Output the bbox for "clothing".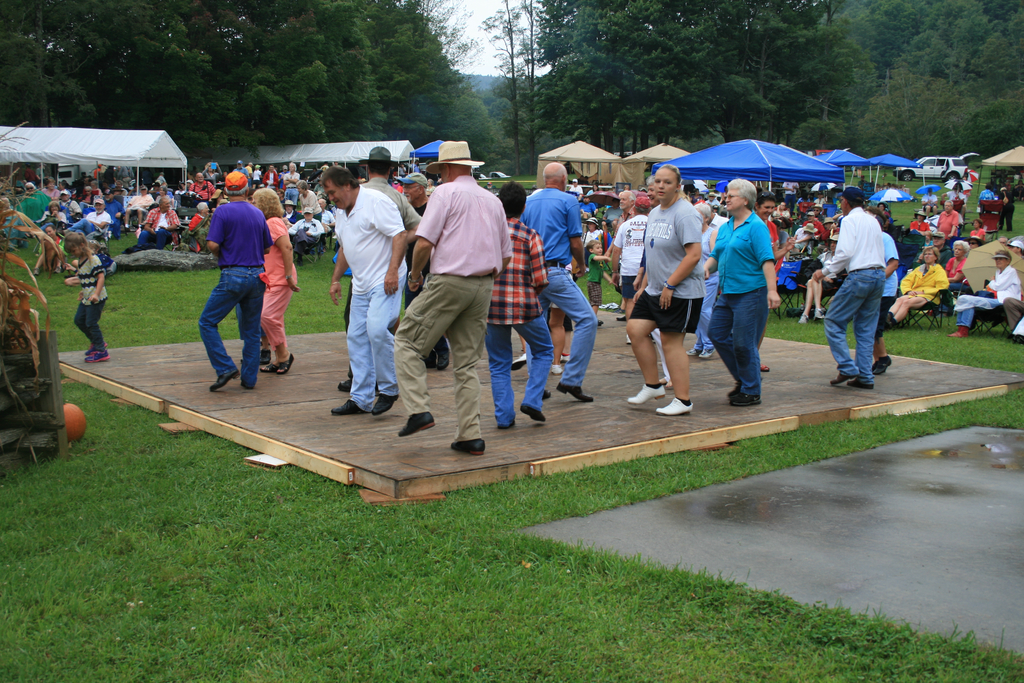
{"left": 335, "top": 189, "right": 404, "bottom": 288}.
